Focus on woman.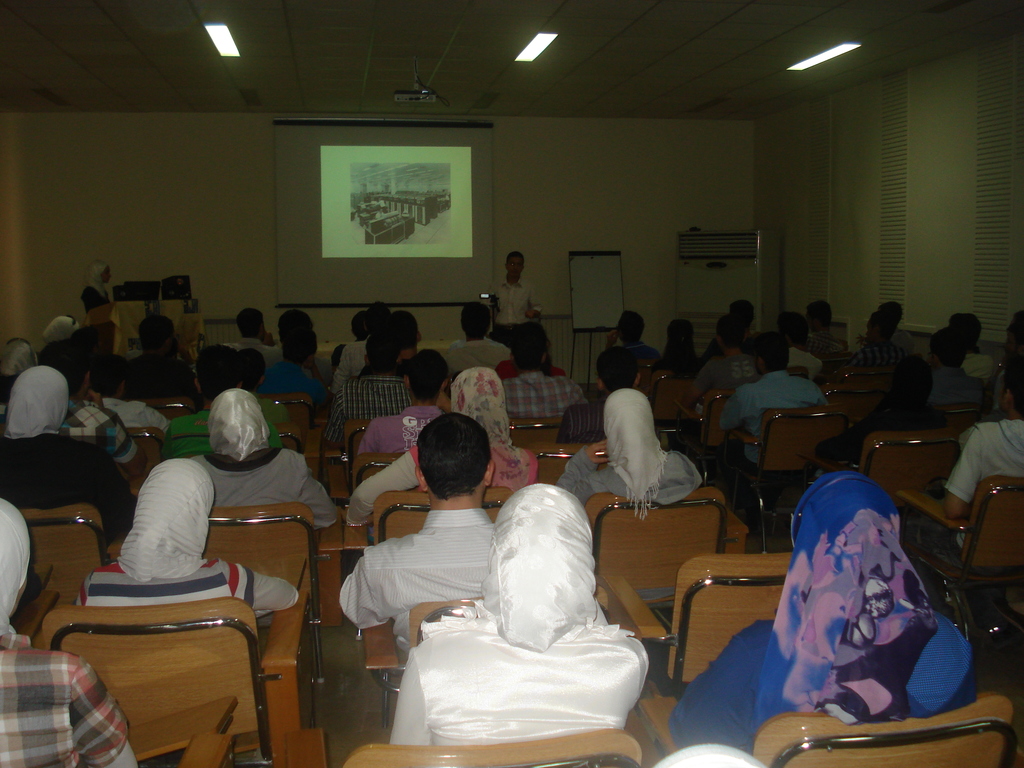
Focused at [554, 385, 704, 518].
